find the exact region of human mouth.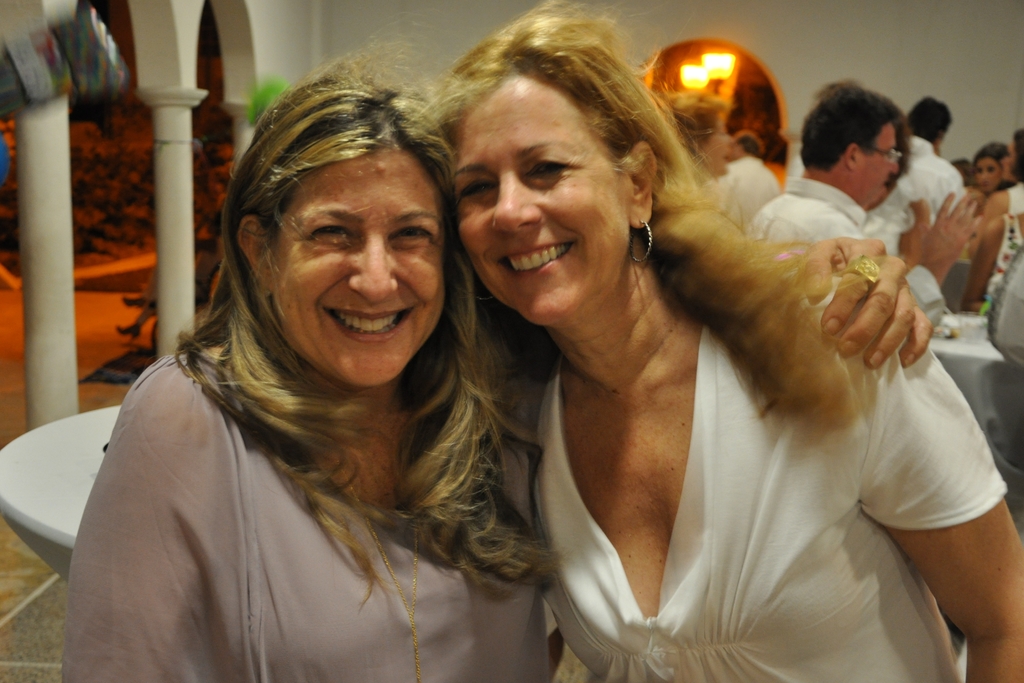
Exact region: <bbox>490, 238, 577, 277</bbox>.
